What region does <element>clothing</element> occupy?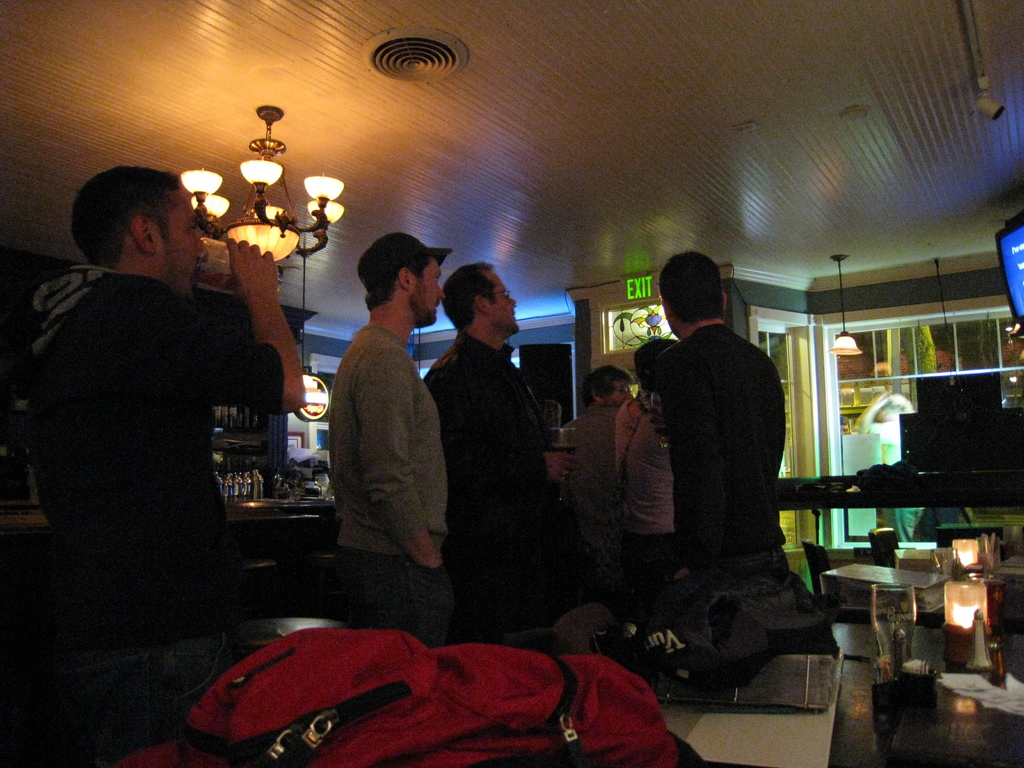
(x1=324, y1=316, x2=456, y2=654).
